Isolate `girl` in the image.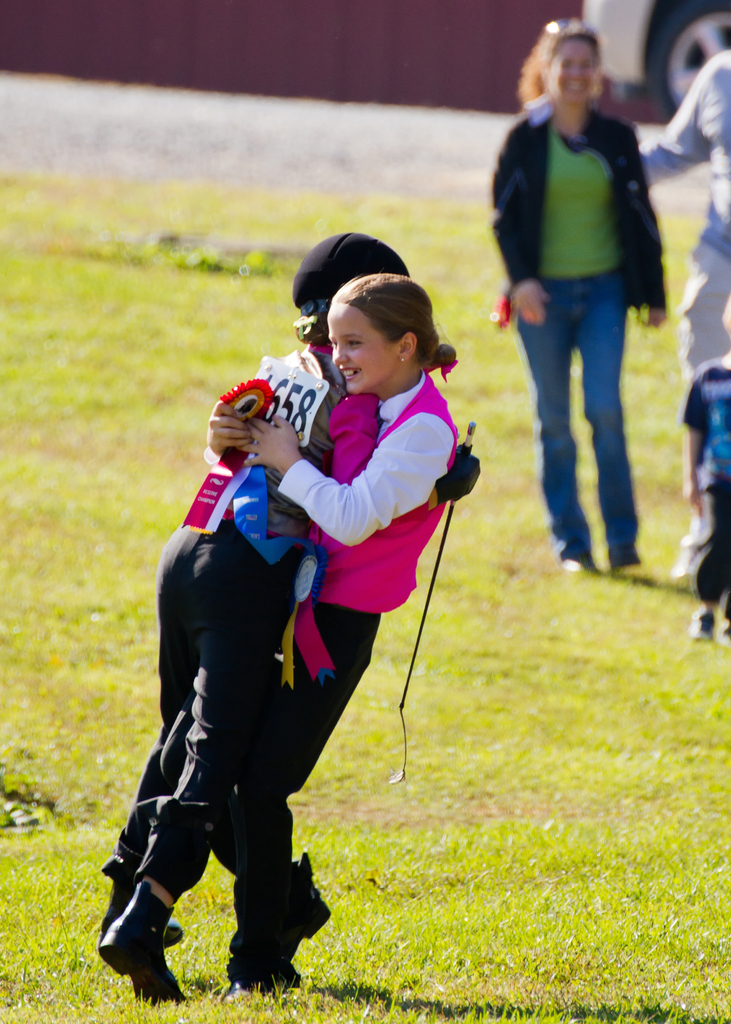
Isolated region: 487 18 670 574.
